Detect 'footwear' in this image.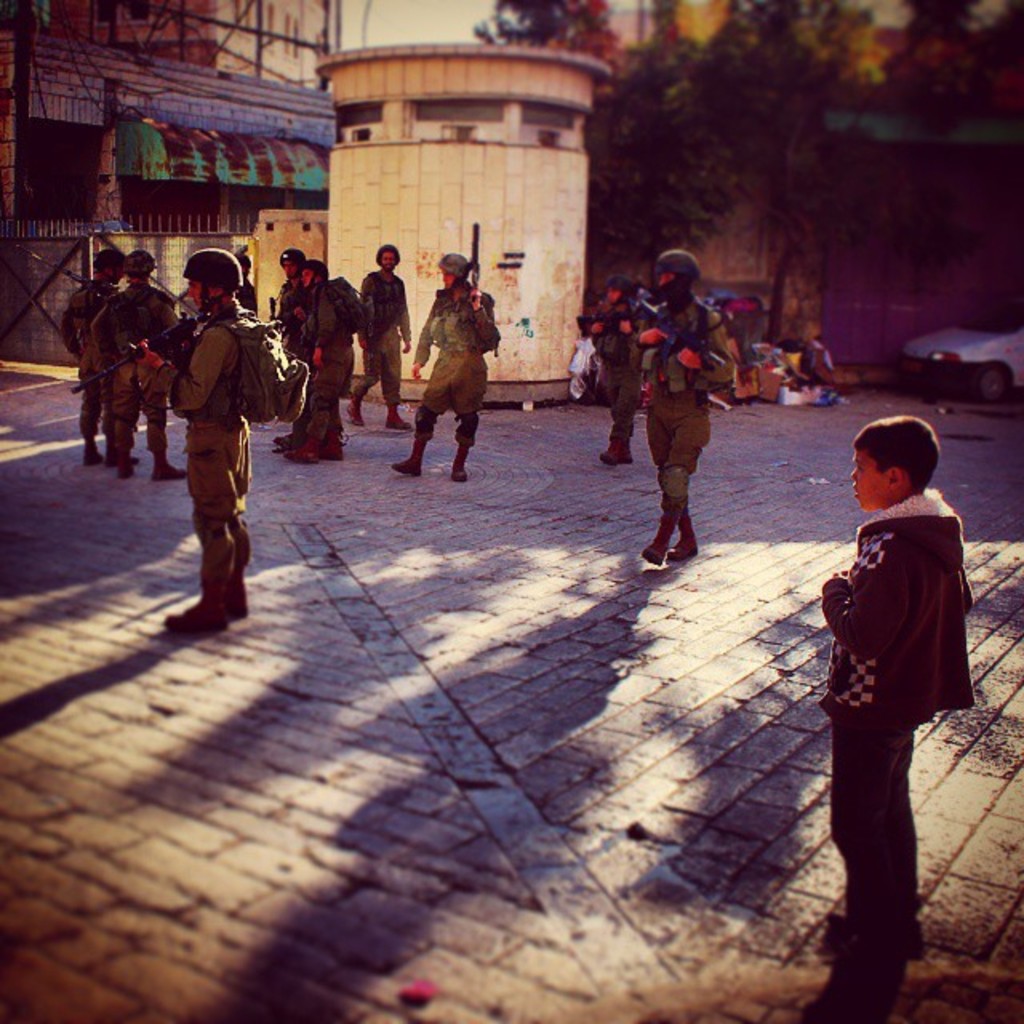
Detection: (x1=608, y1=435, x2=630, y2=467).
